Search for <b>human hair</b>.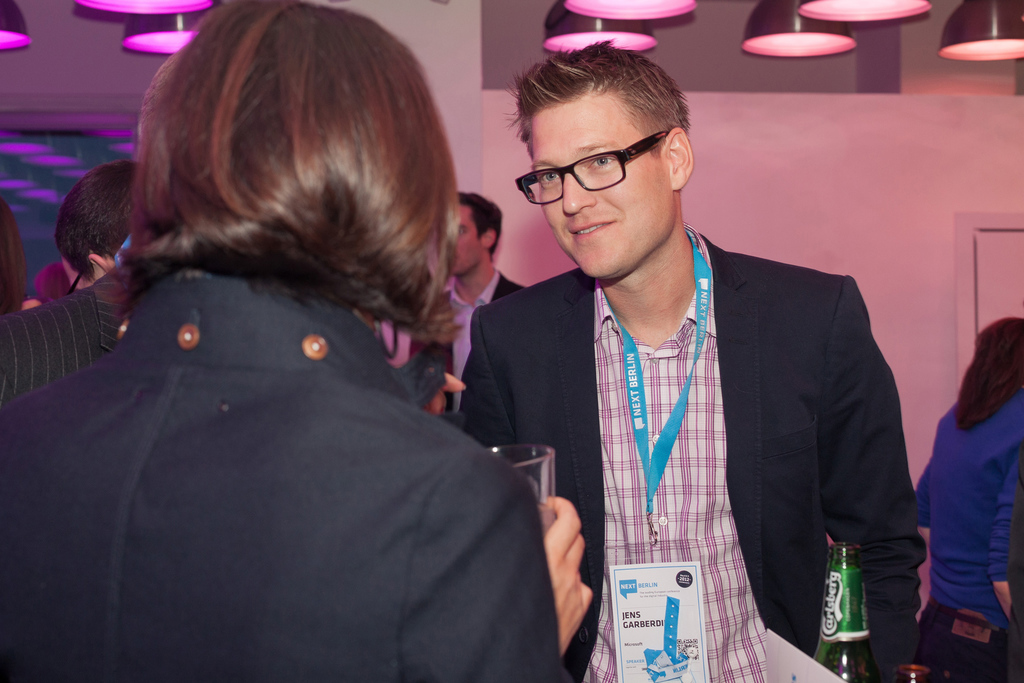
Found at (x1=102, y1=13, x2=475, y2=325).
